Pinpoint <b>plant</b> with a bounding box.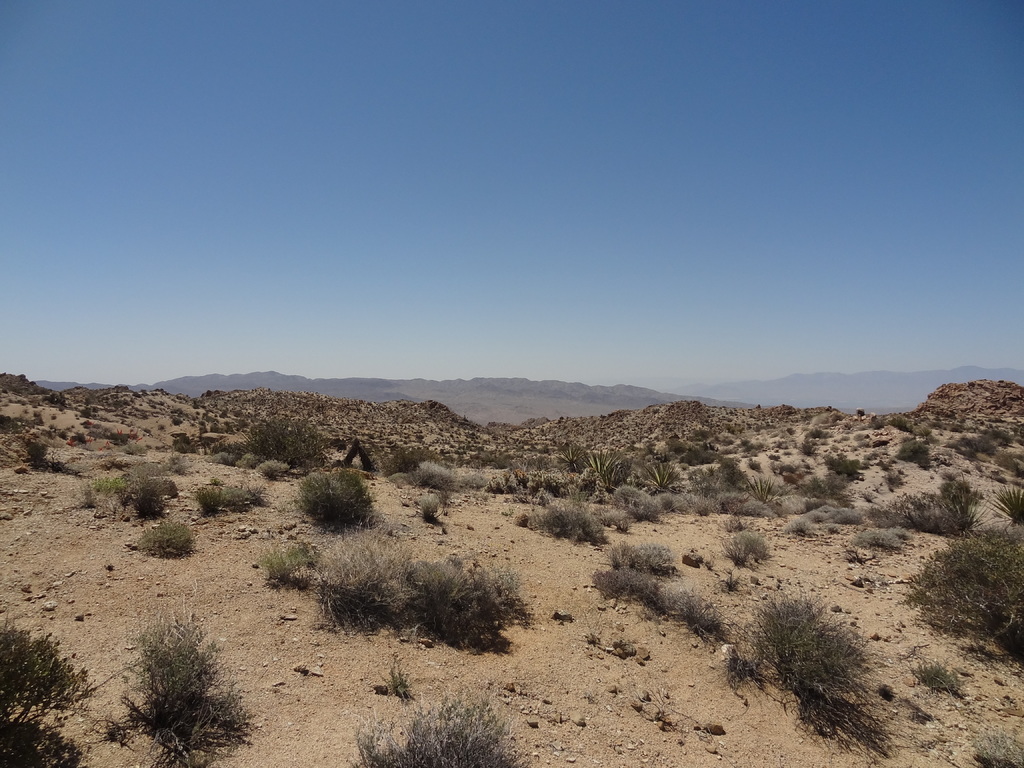
bbox=[0, 613, 93, 767].
